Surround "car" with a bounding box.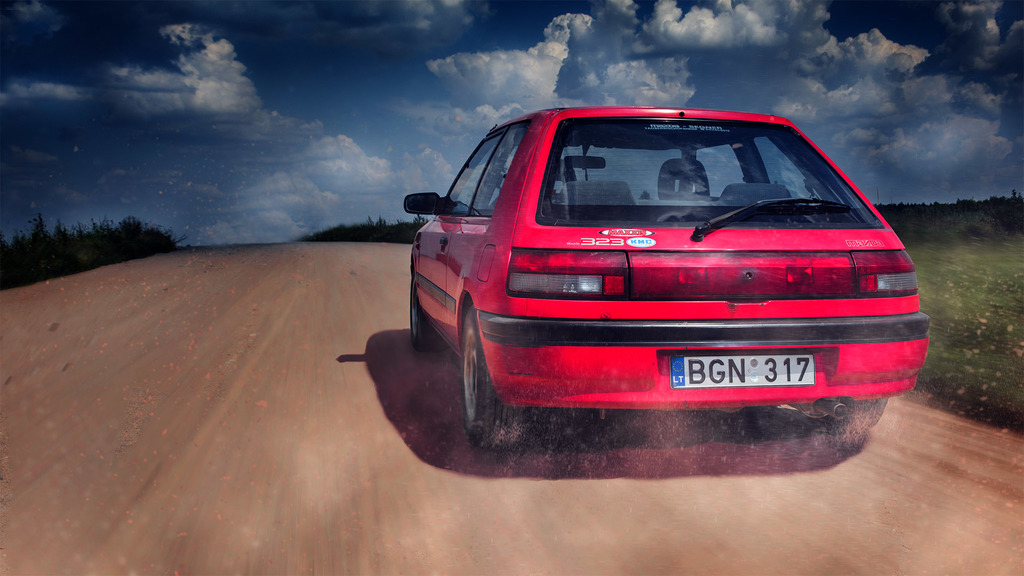
401 100 929 453.
